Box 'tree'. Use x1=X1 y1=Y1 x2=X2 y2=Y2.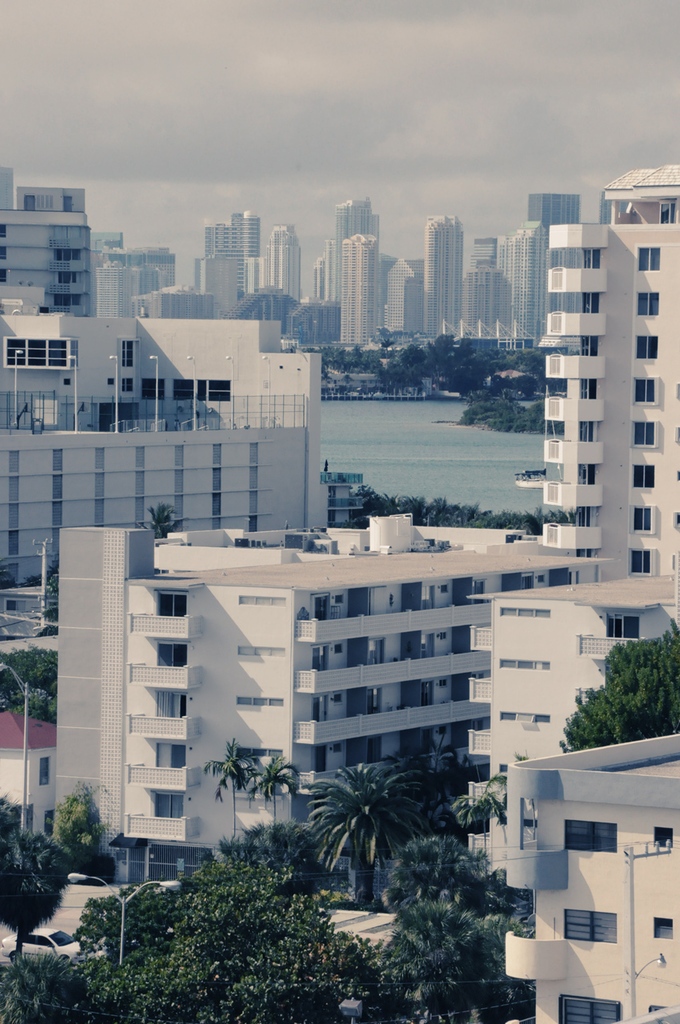
x1=435 y1=755 x2=481 y2=806.
